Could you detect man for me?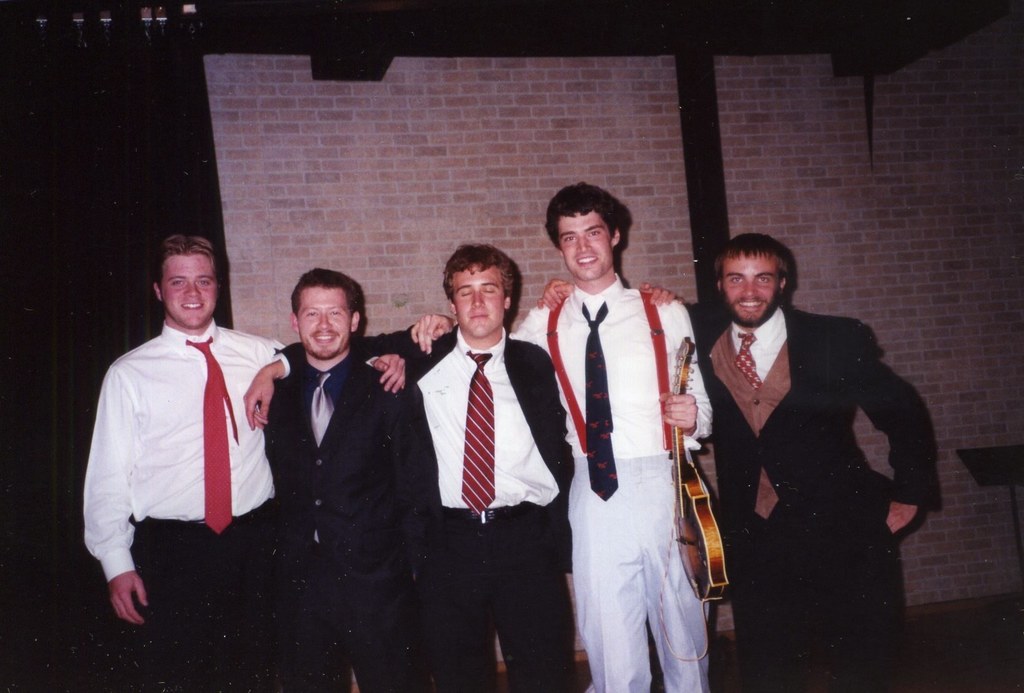
Detection result: [255, 267, 439, 692].
